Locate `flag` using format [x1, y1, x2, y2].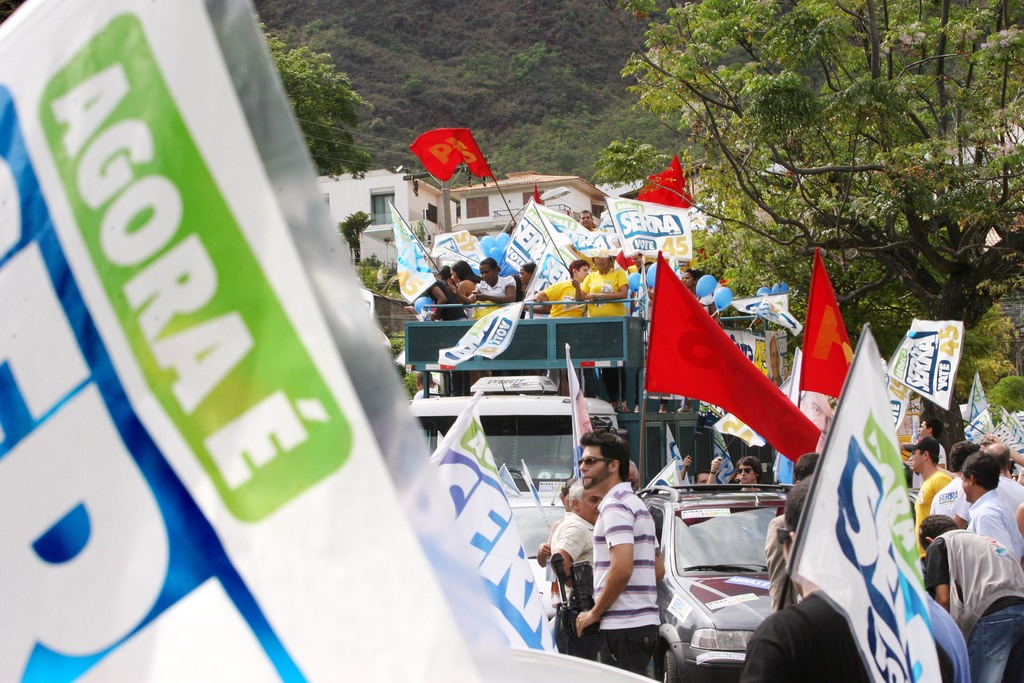
[961, 378, 993, 457].
